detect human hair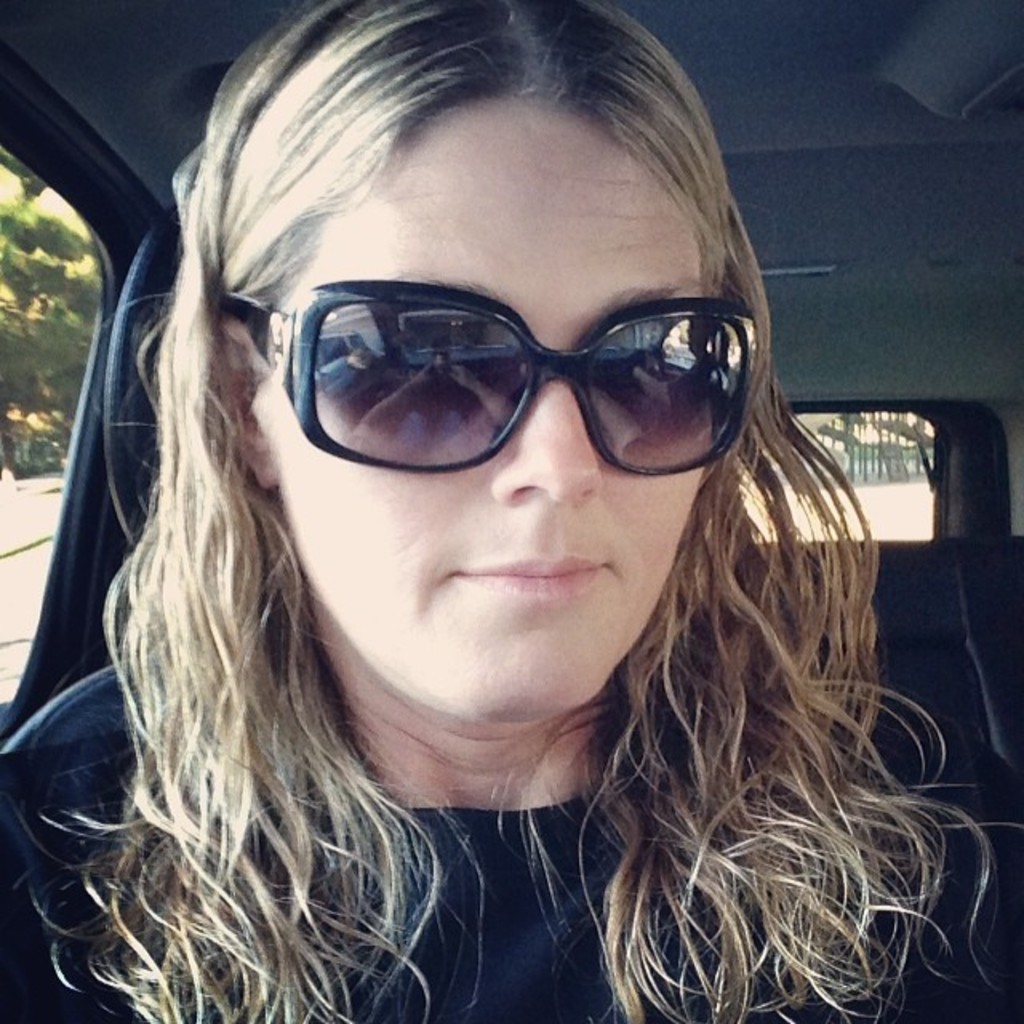
select_region(74, 0, 915, 1002)
